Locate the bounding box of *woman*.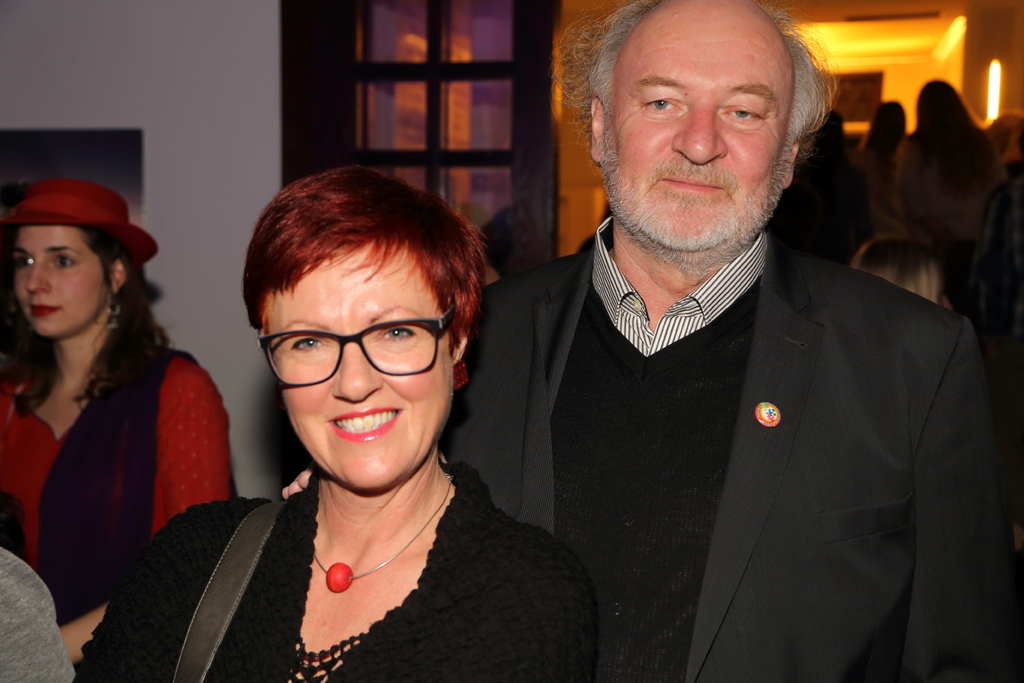
Bounding box: 891,80,1008,313.
